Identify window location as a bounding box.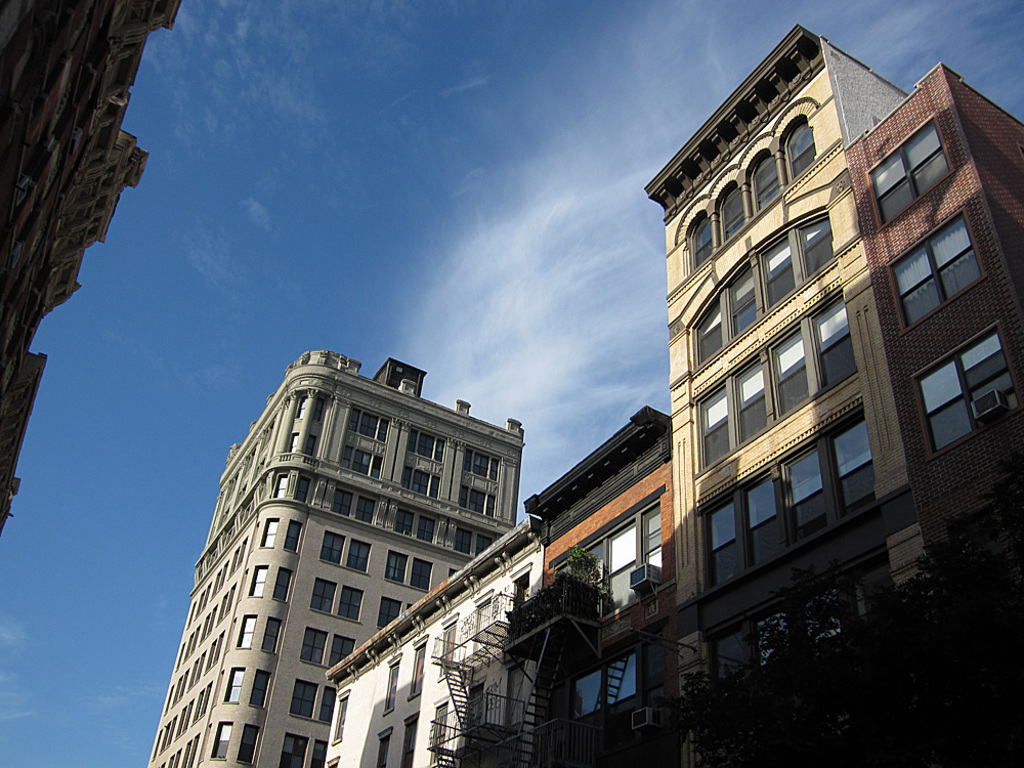
Rect(743, 463, 784, 568).
